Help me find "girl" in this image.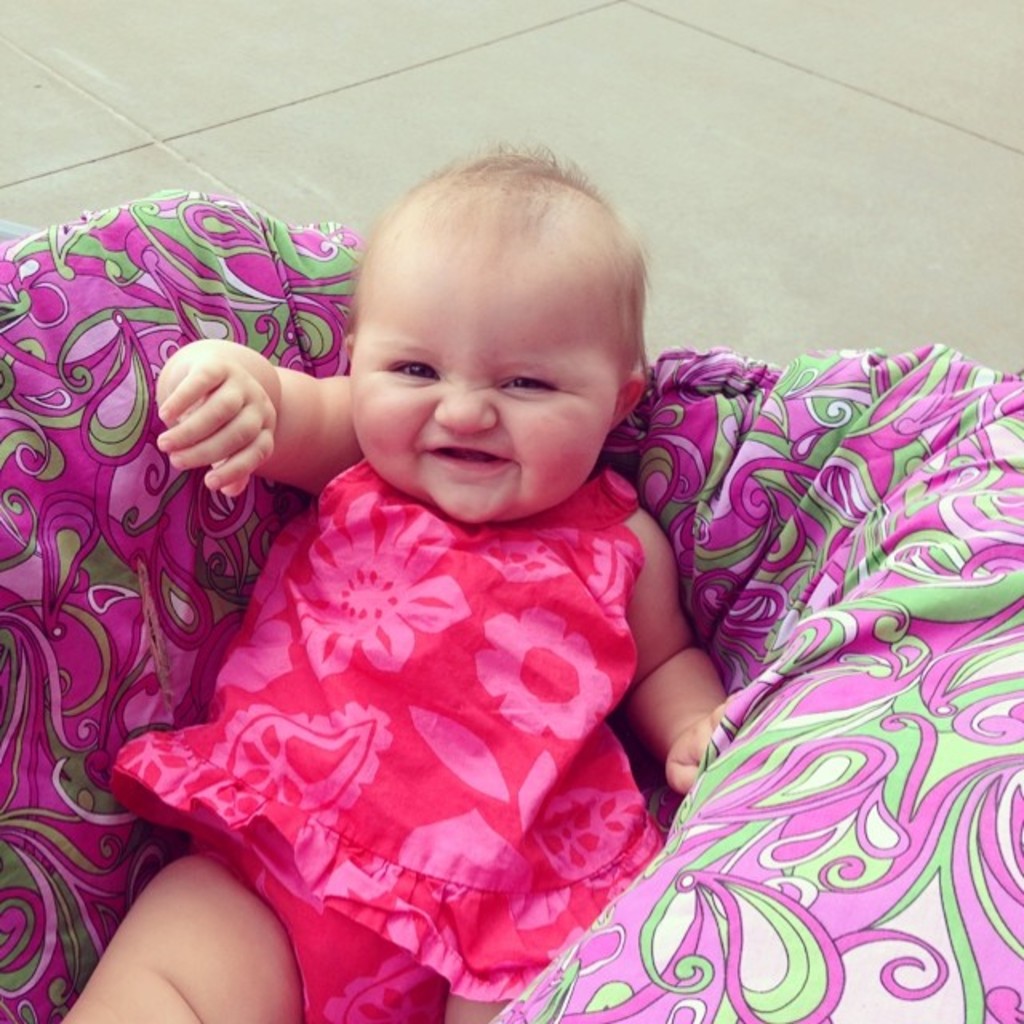
Found it: <box>58,141,726,1022</box>.
